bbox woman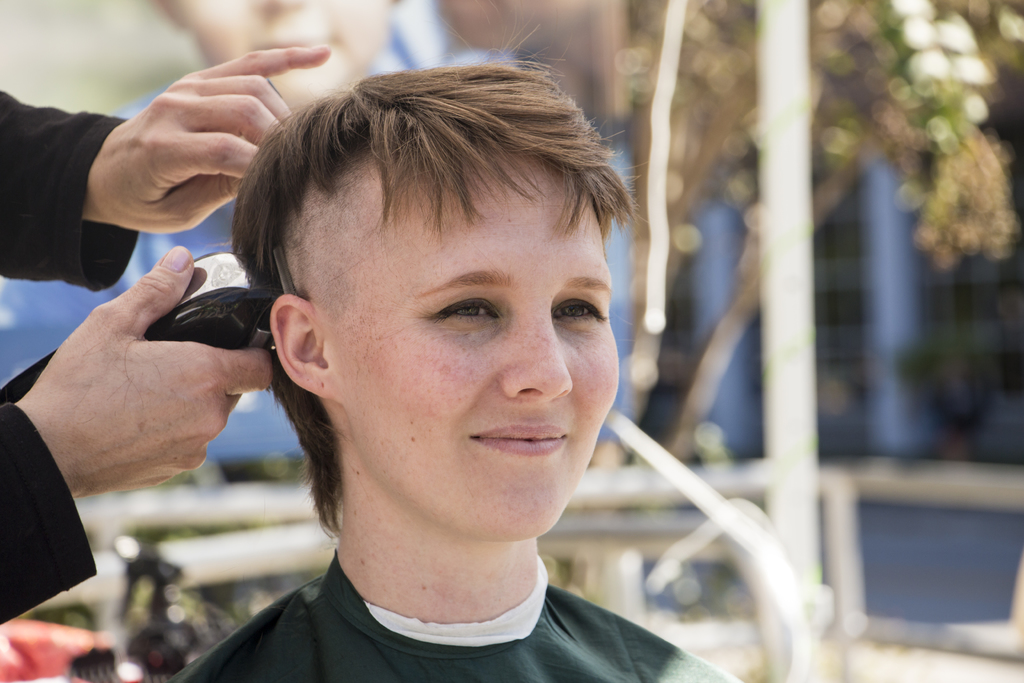
[161, 4, 743, 682]
